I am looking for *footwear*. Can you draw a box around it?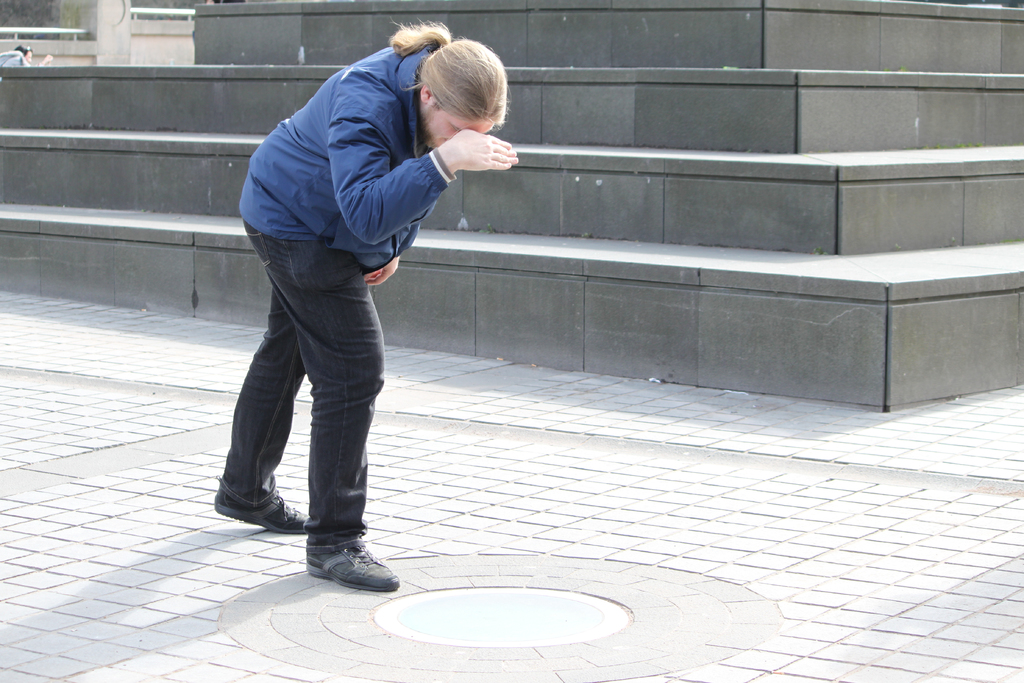
Sure, the bounding box is pyautogui.locateOnScreen(302, 544, 403, 595).
